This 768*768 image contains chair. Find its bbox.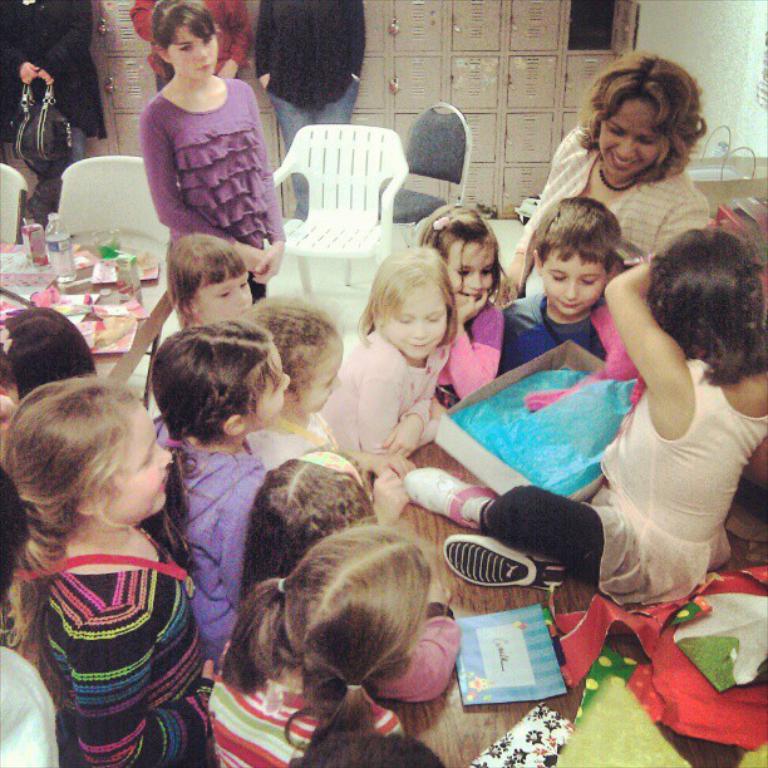
<box>400,103,467,216</box>.
